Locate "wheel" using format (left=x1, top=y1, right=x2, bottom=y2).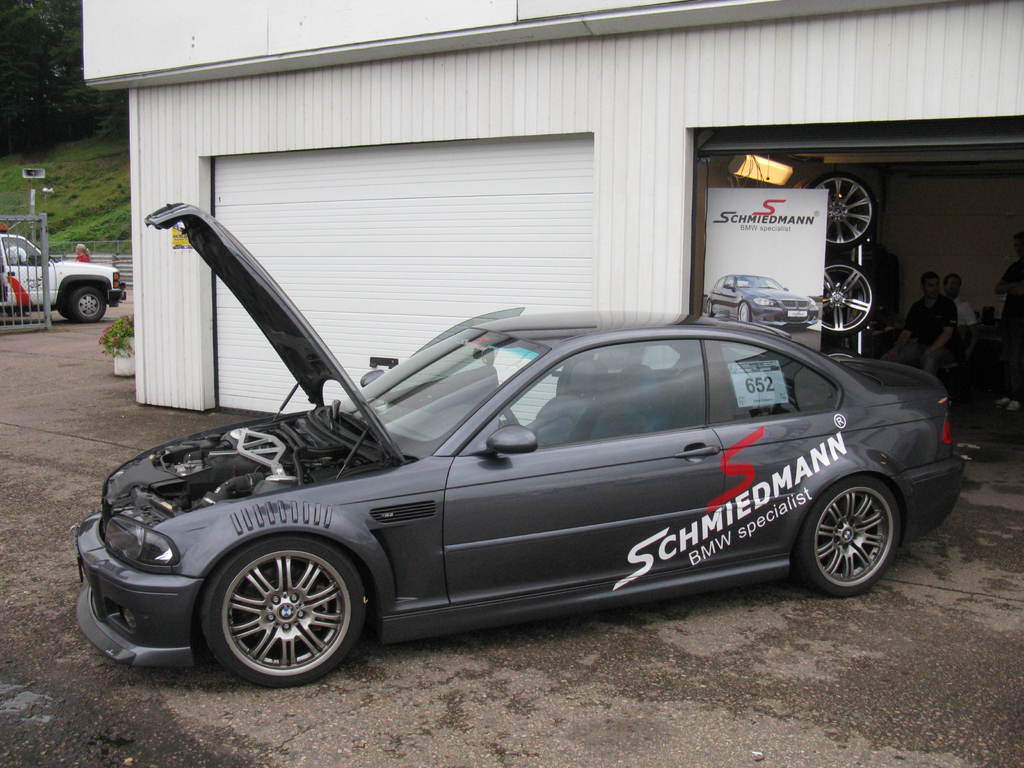
(left=799, top=474, right=901, bottom=611).
